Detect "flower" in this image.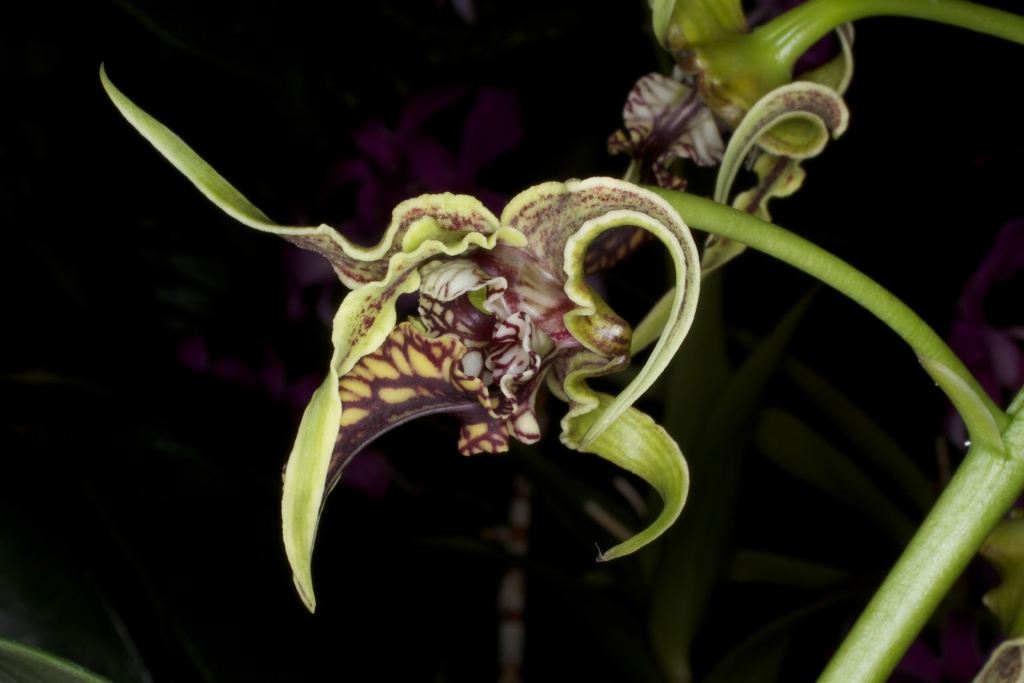
Detection: <box>609,1,858,284</box>.
